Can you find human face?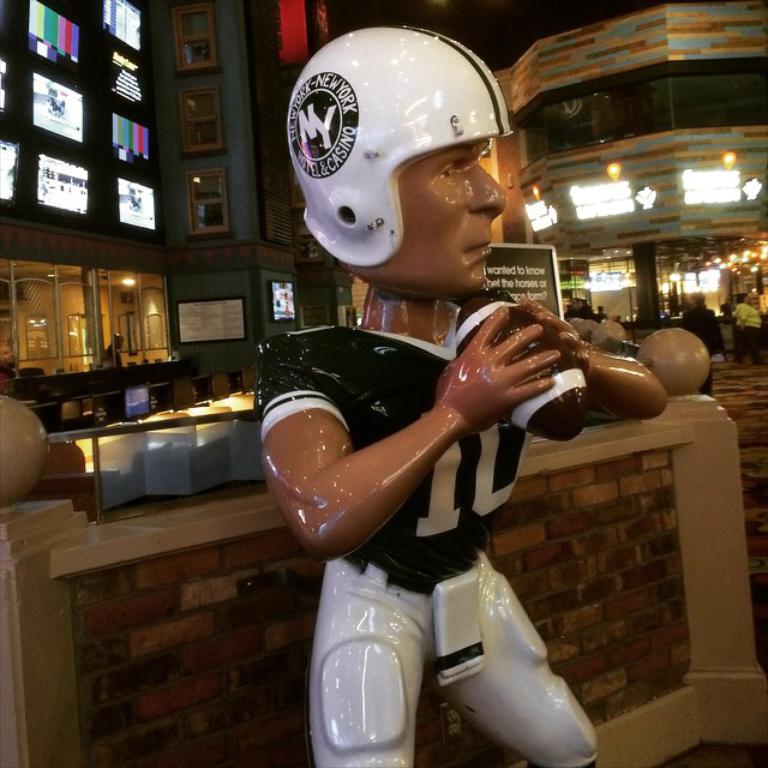
Yes, bounding box: x1=395, y1=139, x2=506, y2=290.
